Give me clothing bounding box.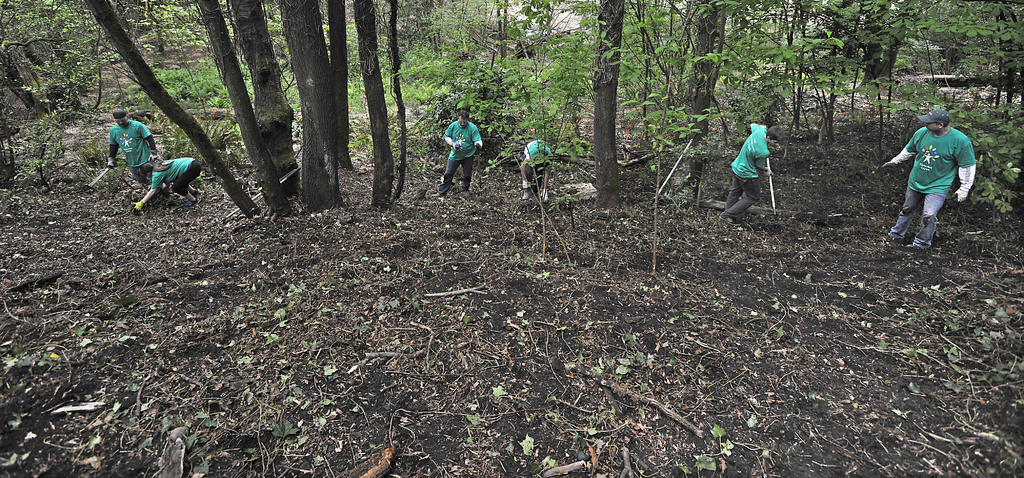
crop(524, 139, 559, 179).
